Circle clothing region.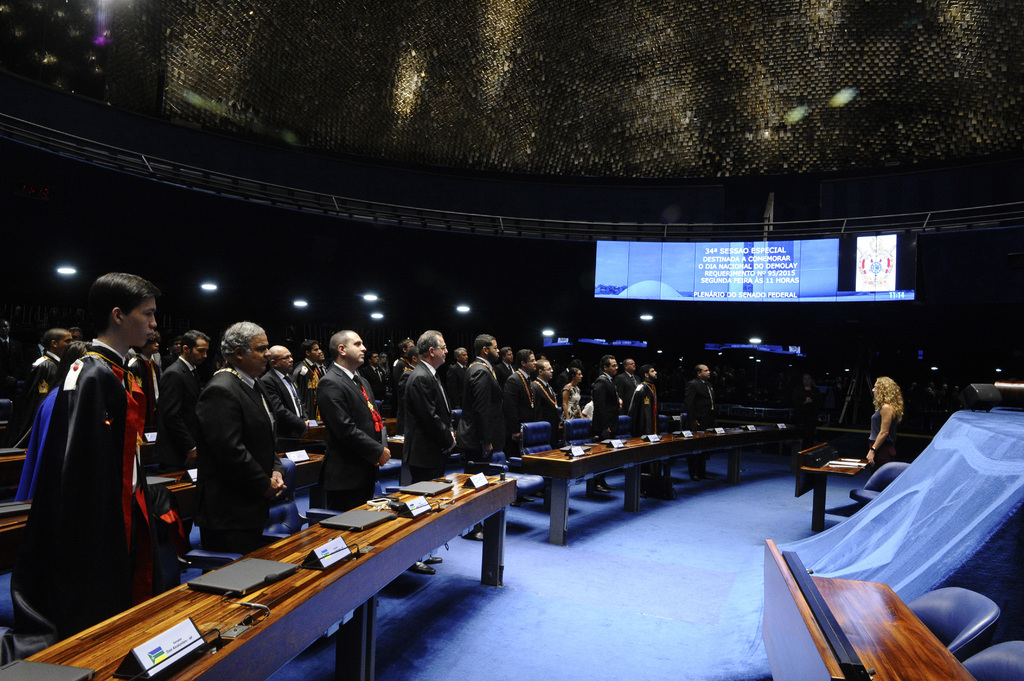
Region: bbox=[535, 371, 557, 429].
